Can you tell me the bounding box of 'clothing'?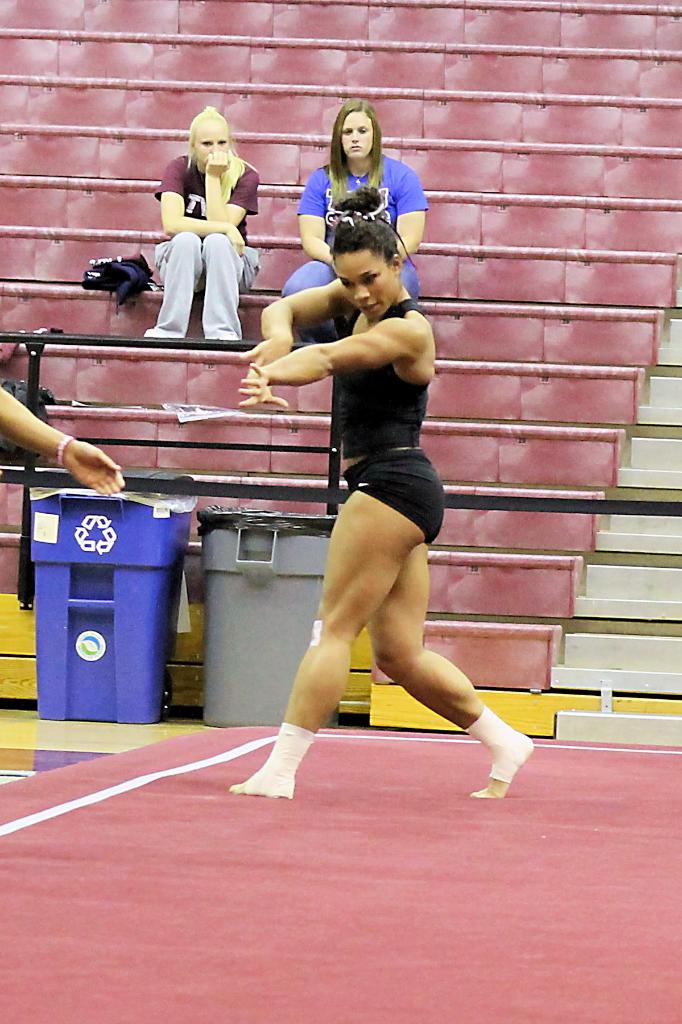
detection(299, 152, 426, 259).
